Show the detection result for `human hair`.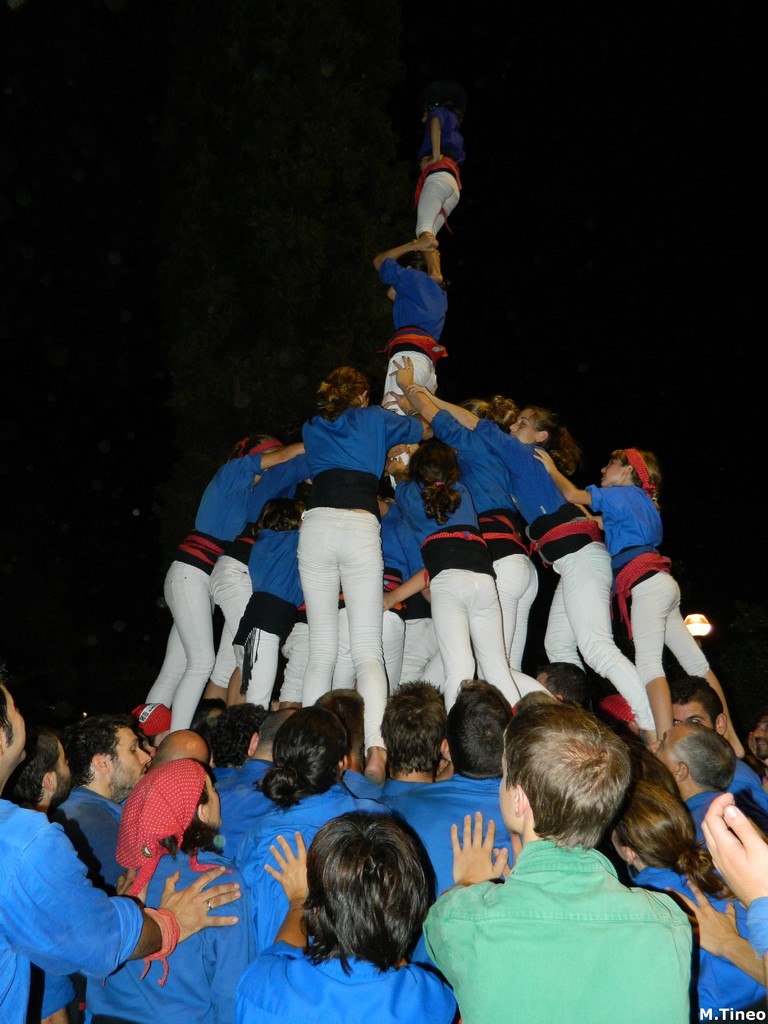
left=465, top=393, right=525, bottom=430.
